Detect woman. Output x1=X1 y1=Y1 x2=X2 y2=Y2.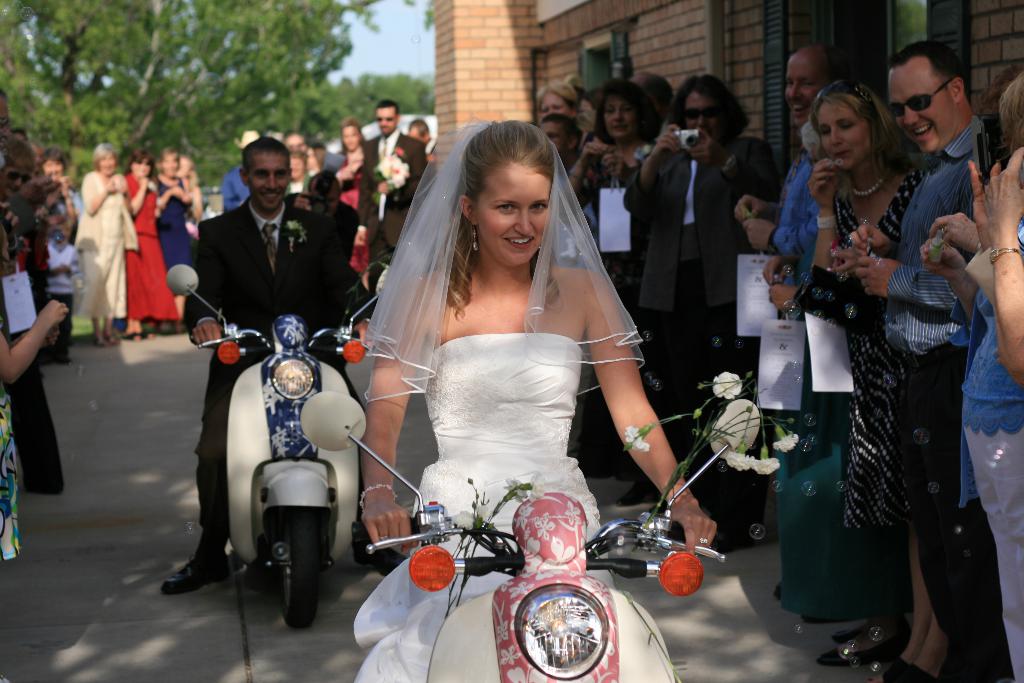
x1=345 y1=131 x2=672 y2=613.
